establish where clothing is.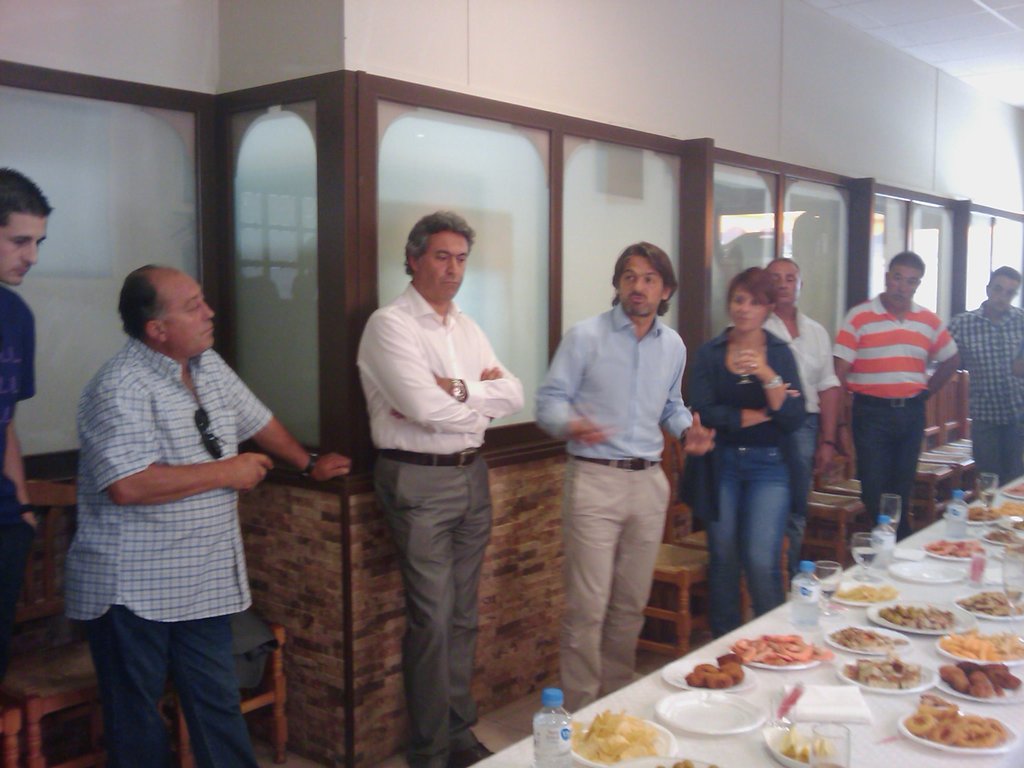
Established at 765,301,836,570.
